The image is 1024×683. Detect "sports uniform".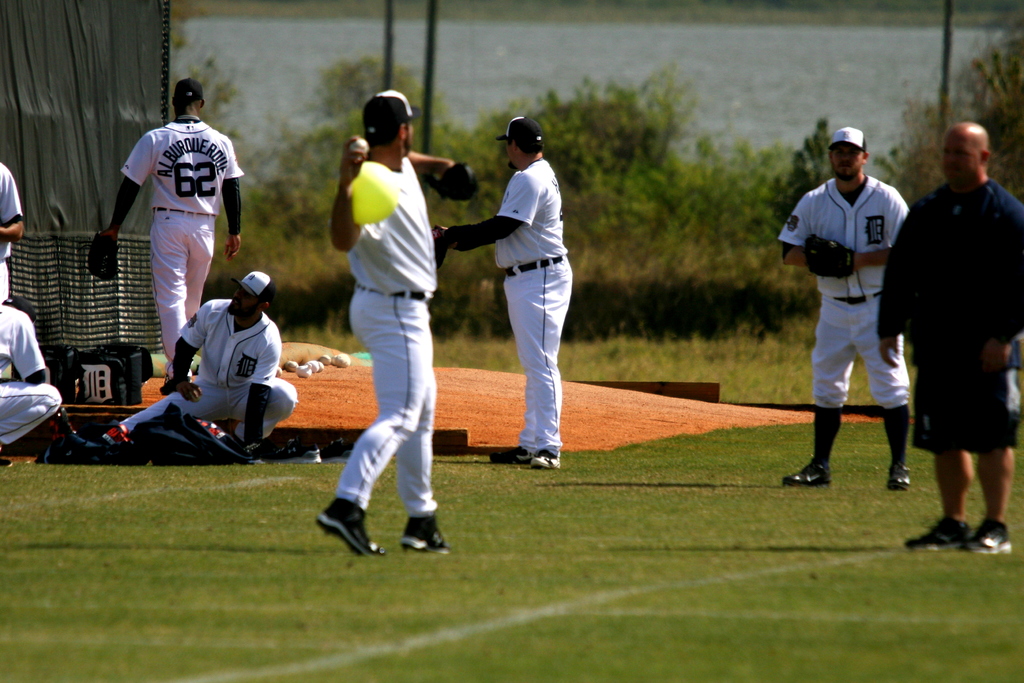
Detection: [118, 113, 236, 368].
